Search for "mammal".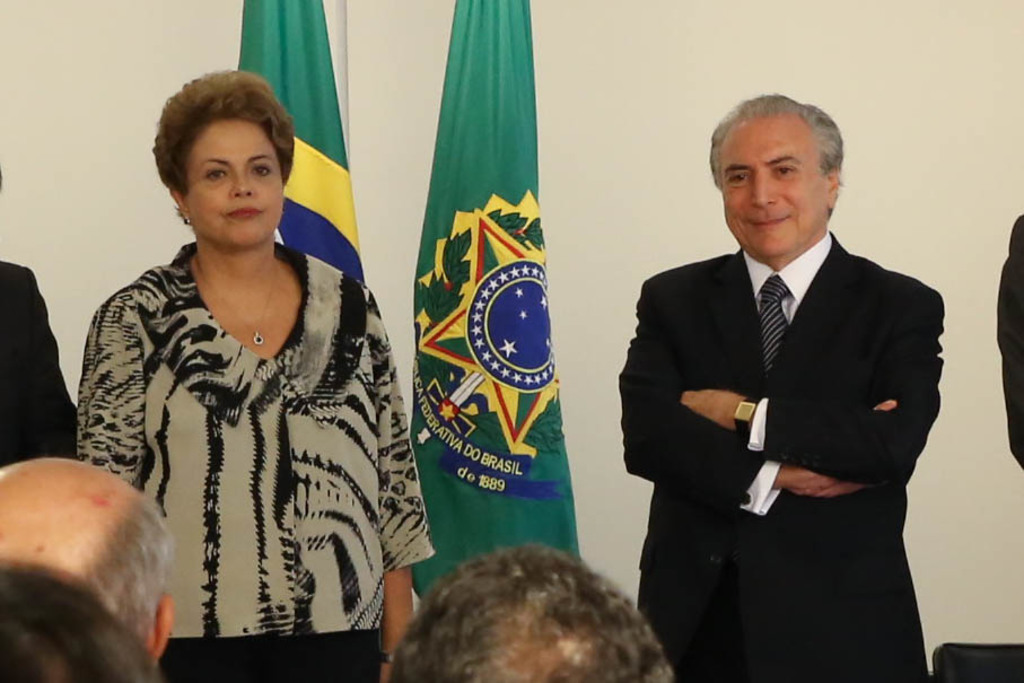
Found at crop(994, 211, 1023, 465).
